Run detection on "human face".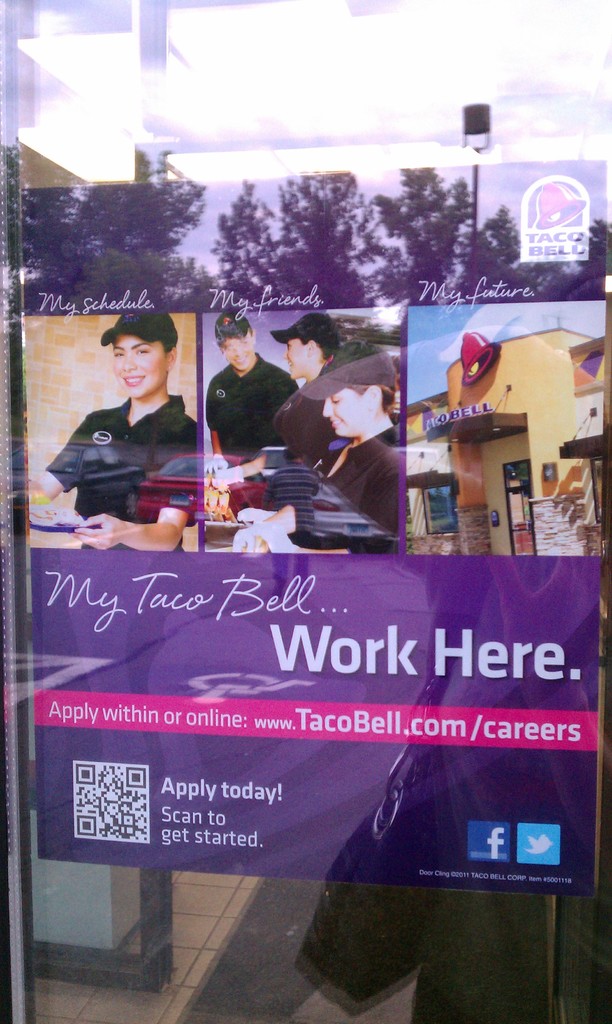
Result: l=221, t=333, r=250, b=371.
